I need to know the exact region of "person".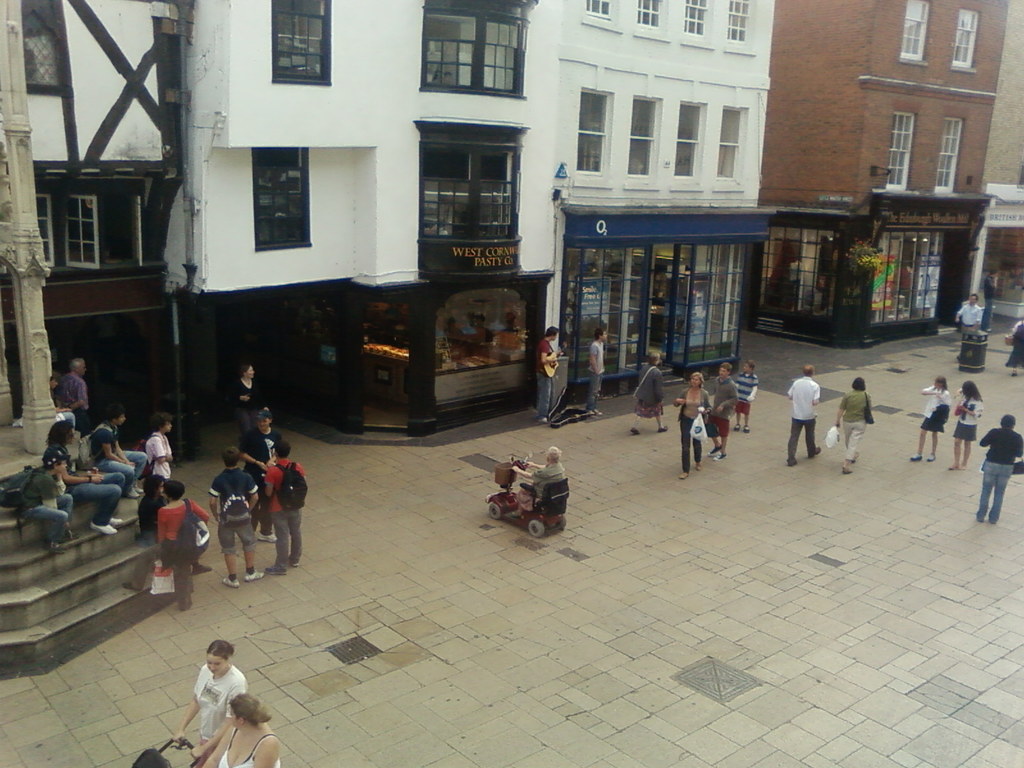
Region: 202 694 281 767.
